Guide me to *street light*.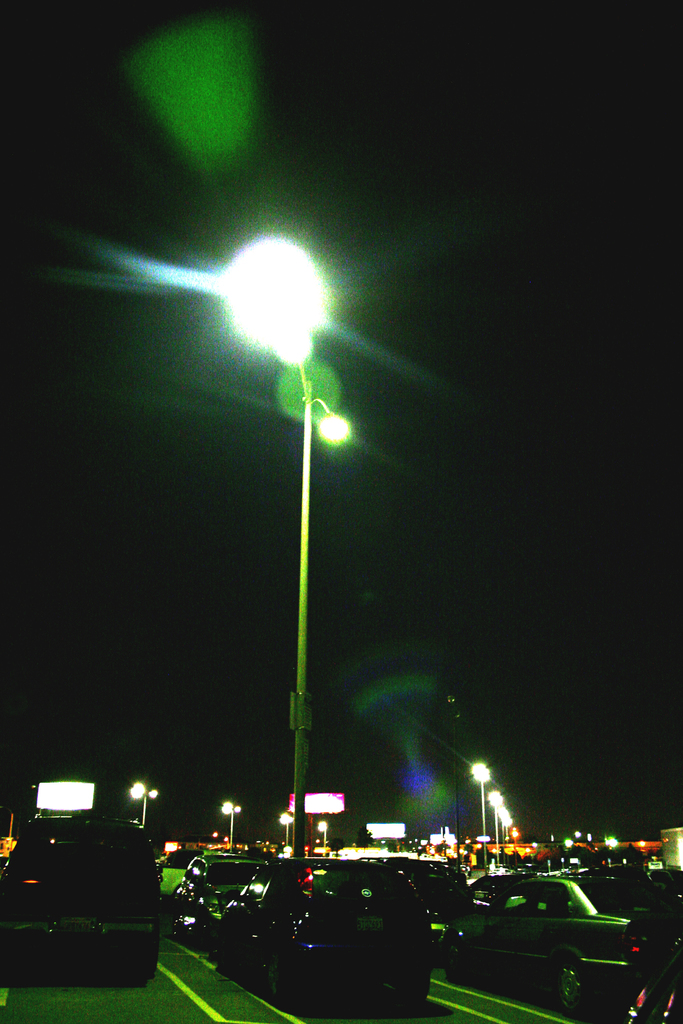
Guidance: <bbox>448, 693, 470, 856</bbox>.
